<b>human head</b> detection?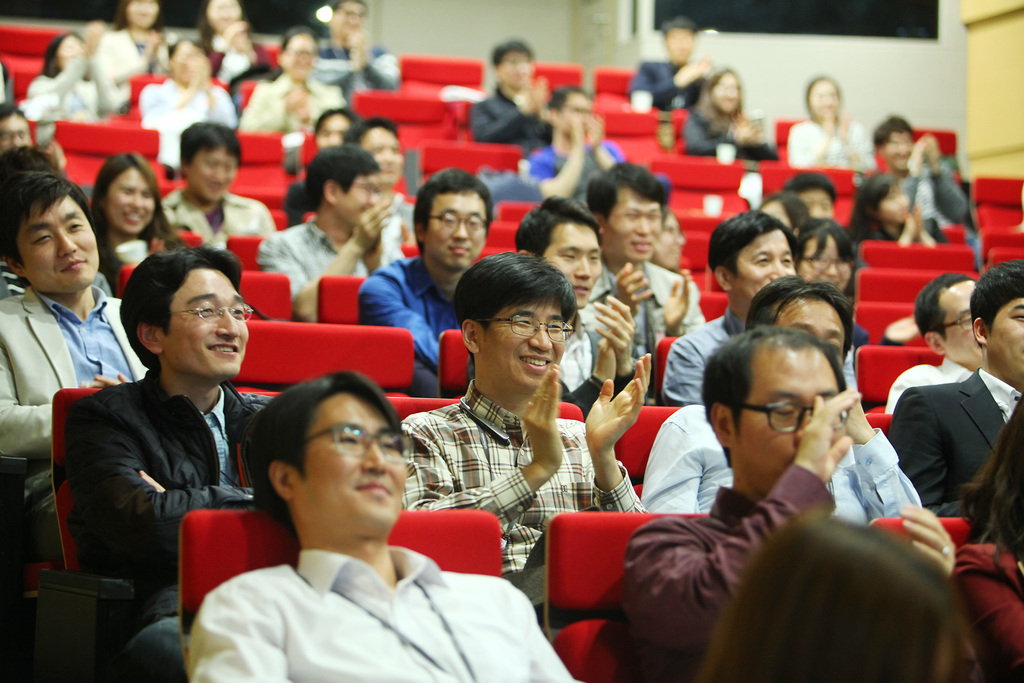
select_region(740, 278, 854, 368)
